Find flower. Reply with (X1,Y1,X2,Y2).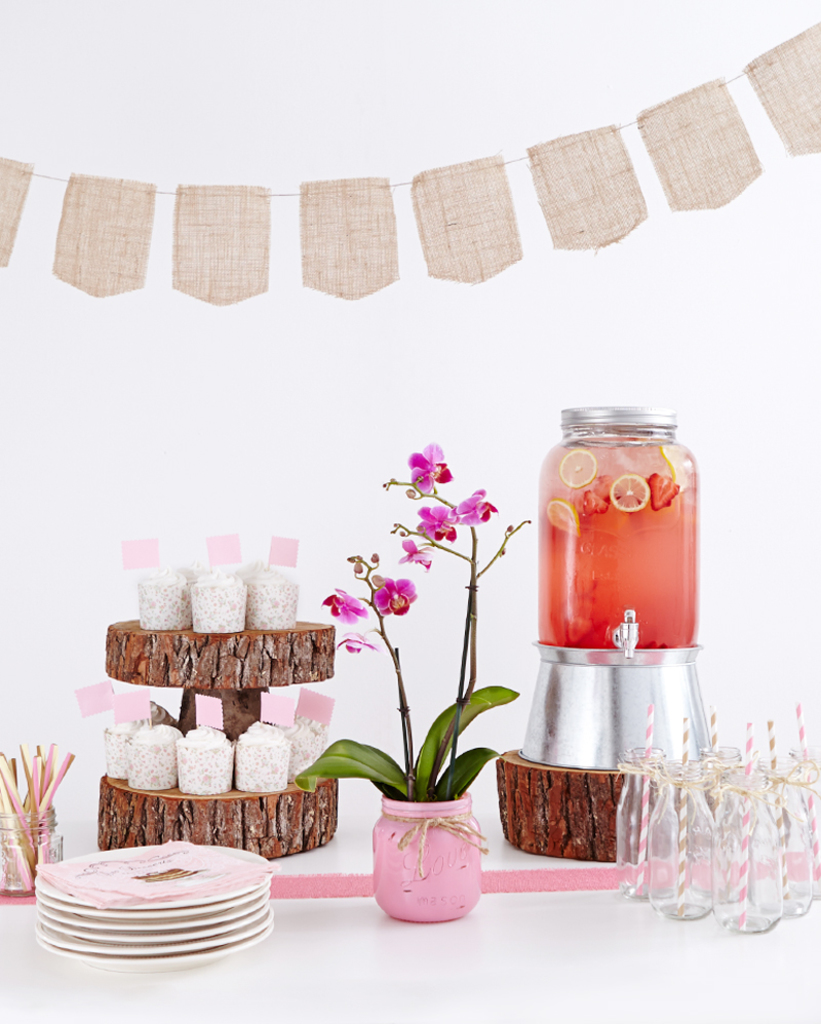
(453,486,497,523).
